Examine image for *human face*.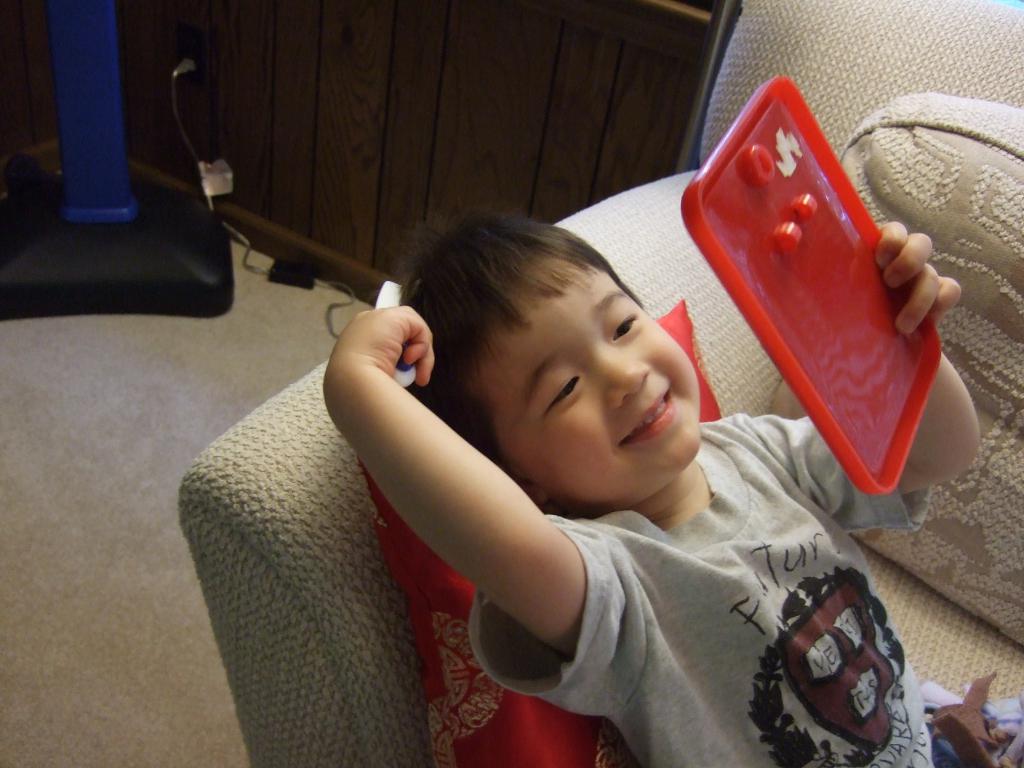
Examination result: [461,253,701,508].
